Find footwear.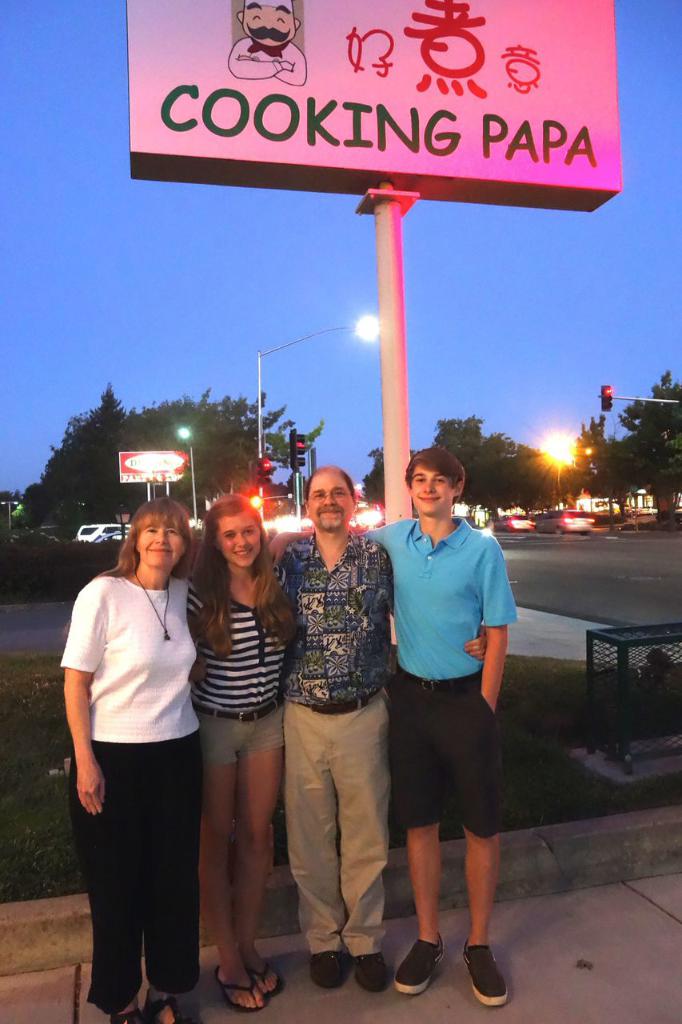
(x1=392, y1=934, x2=447, y2=999).
